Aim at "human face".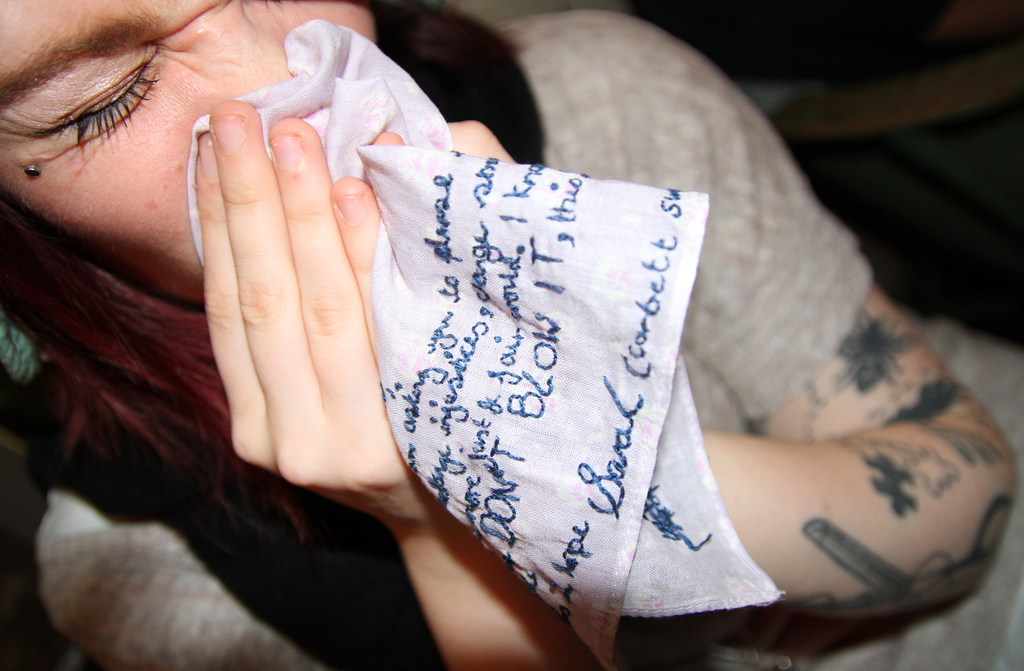
Aimed at 0 0 371 300.
